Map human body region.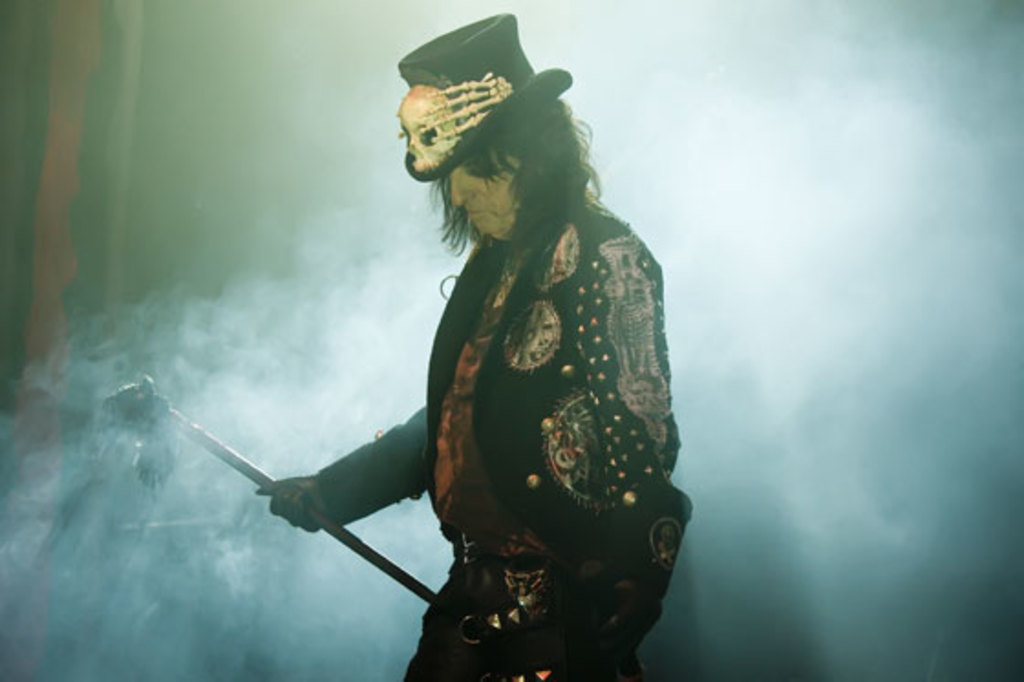
Mapped to x1=389 y1=22 x2=684 y2=681.
